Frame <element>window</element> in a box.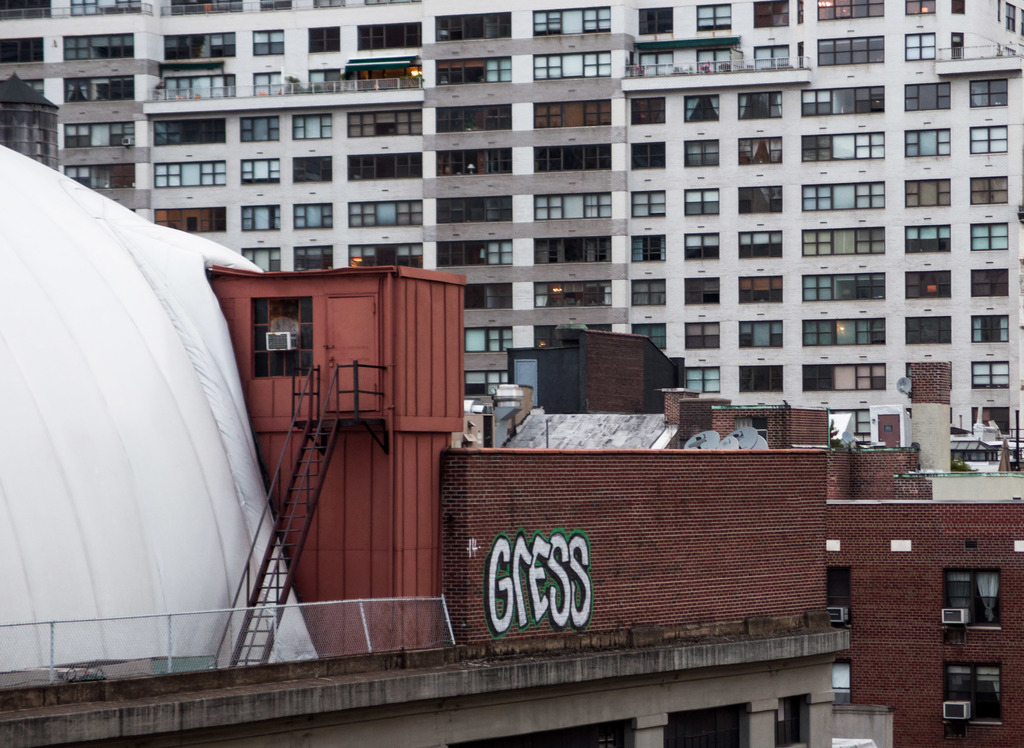
956 266 1011 294.
